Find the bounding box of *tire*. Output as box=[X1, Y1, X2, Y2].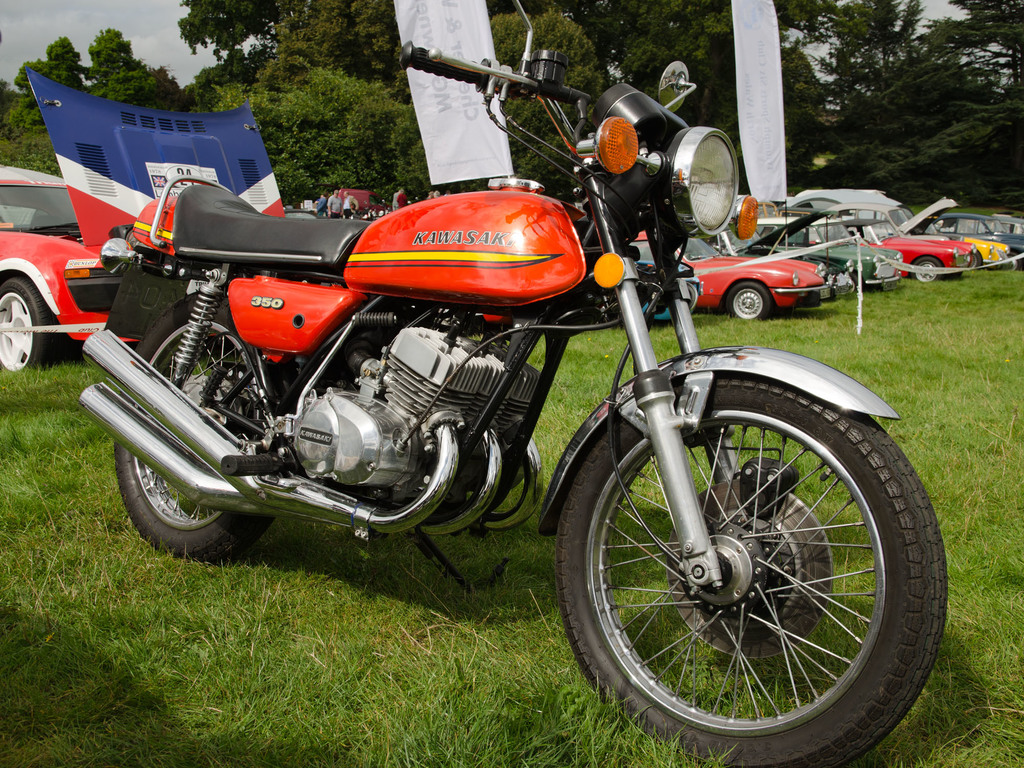
box=[572, 377, 930, 756].
